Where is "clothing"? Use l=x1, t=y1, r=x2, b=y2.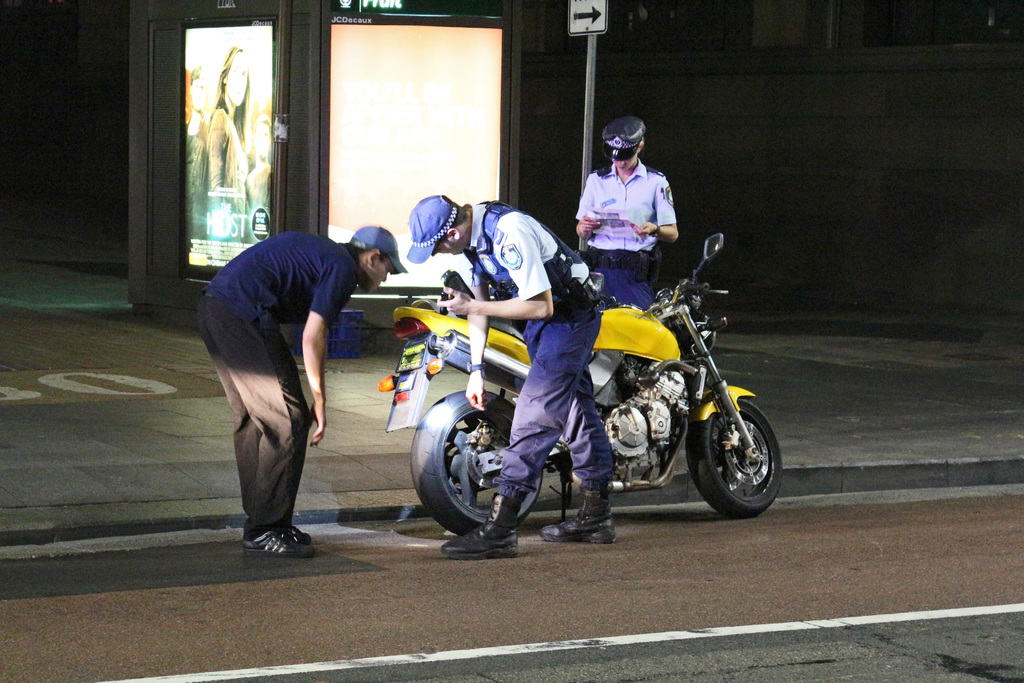
l=206, t=91, r=256, b=235.
